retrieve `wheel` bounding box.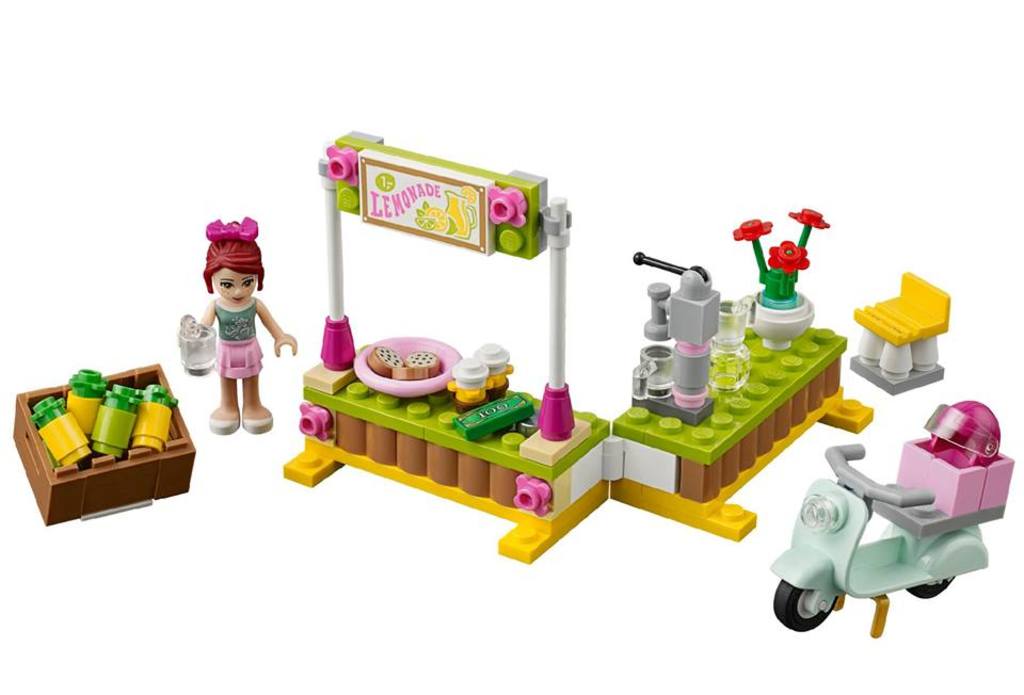
Bounding box: [905,577,954,598].
